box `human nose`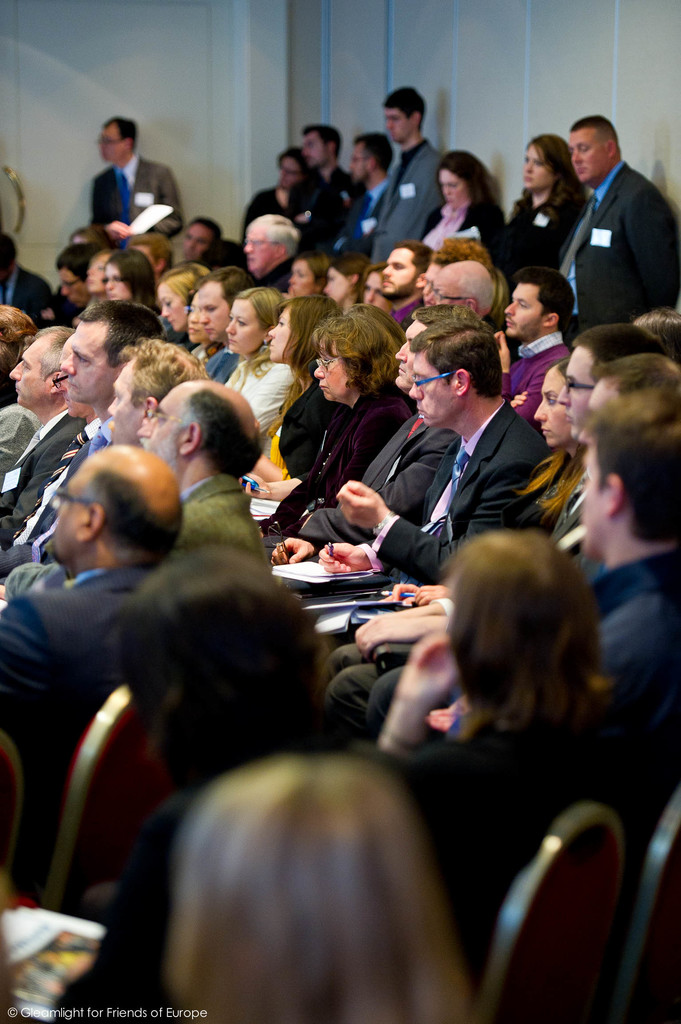
x1=534, y1=401, x2=547, y2=422
